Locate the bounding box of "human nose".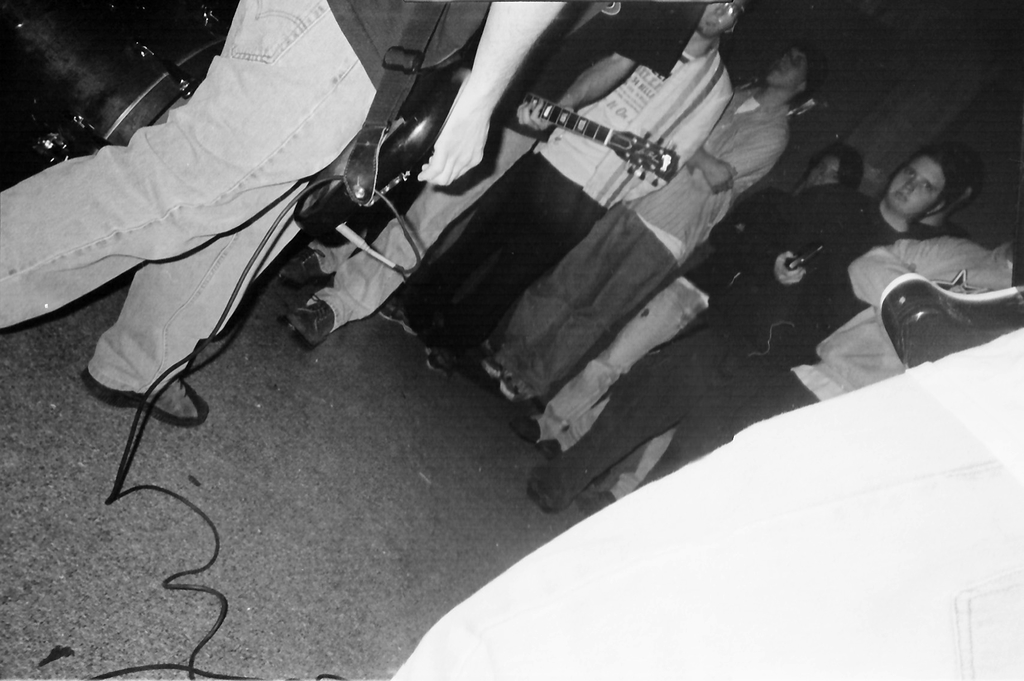
Bounding box: <bbox>814, 173, 824, 186</bbox>.
